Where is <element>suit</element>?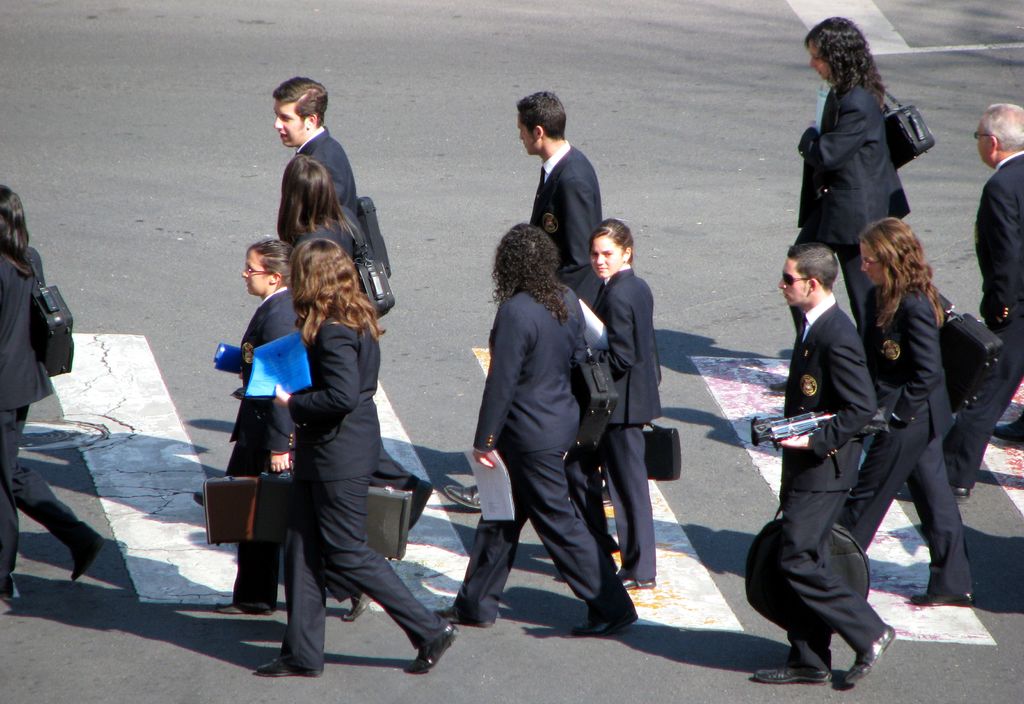
(224,285,360,605).
